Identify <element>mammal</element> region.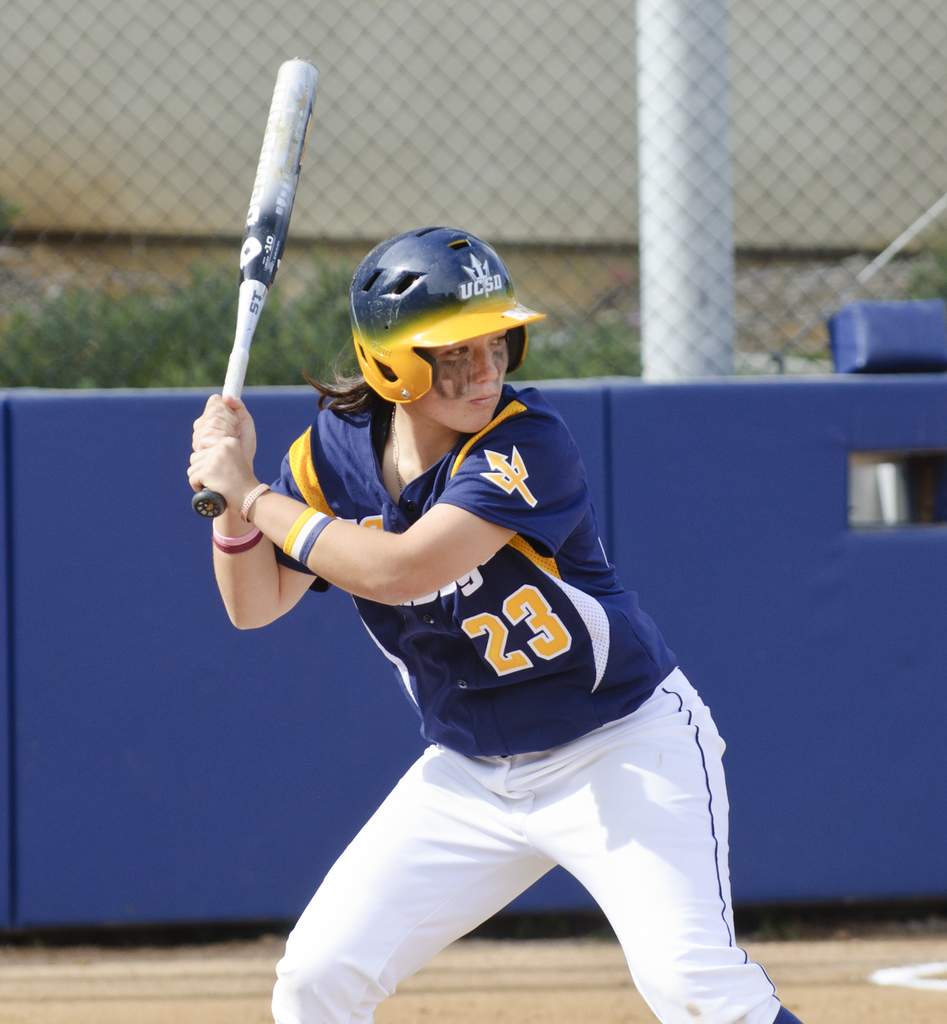
Region: <region>268, 292, 800, 1014</region>.
